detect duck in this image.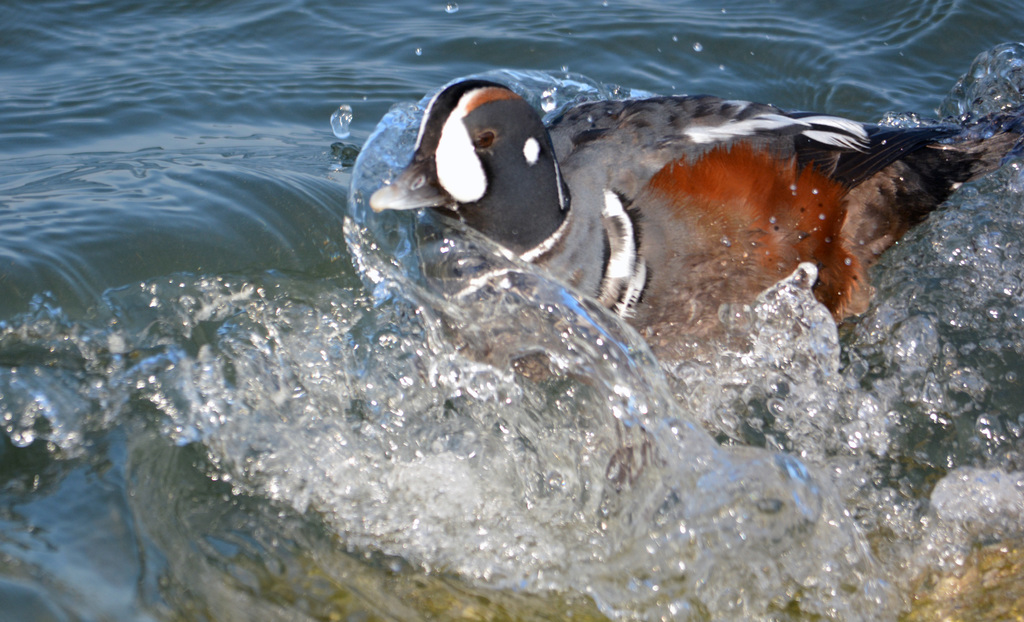
Detection: (361,54,1006,363).
